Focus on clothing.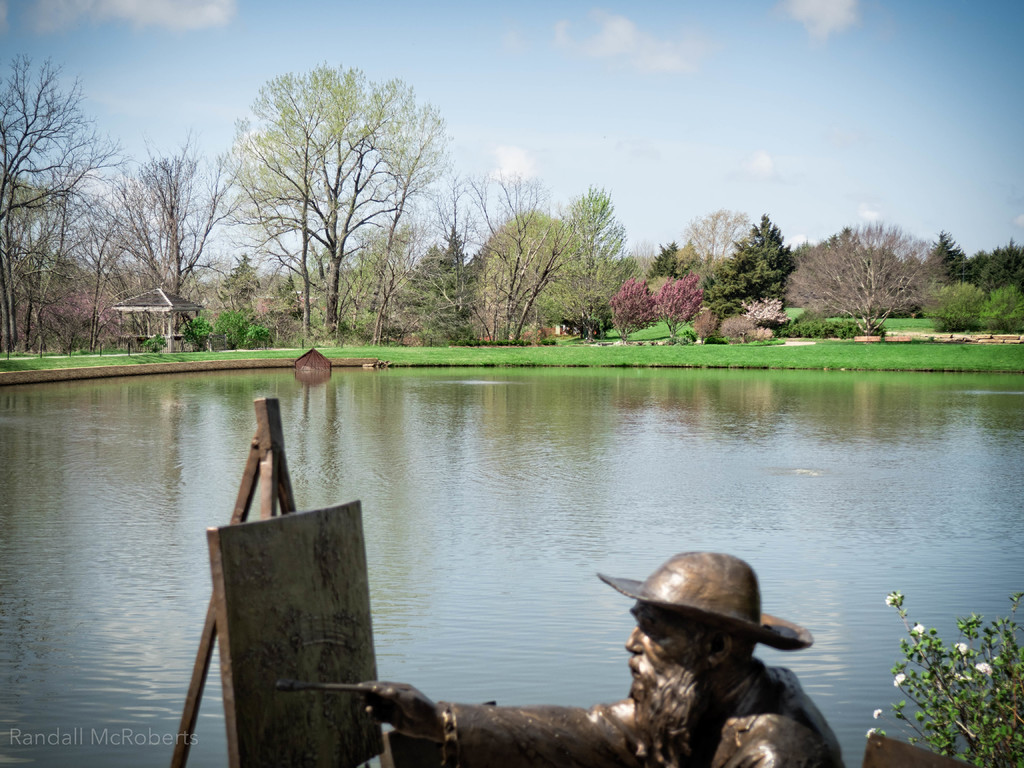
Focused at locate(586, 559, 842, 746).
